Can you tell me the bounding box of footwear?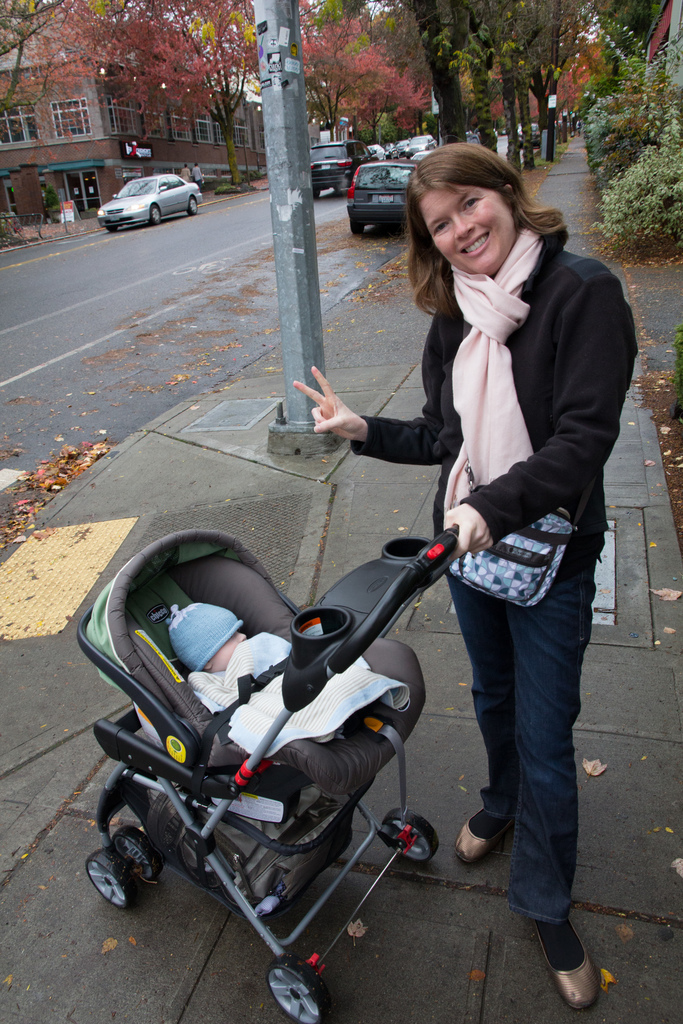
locate(529, 911, 615, 1007).
